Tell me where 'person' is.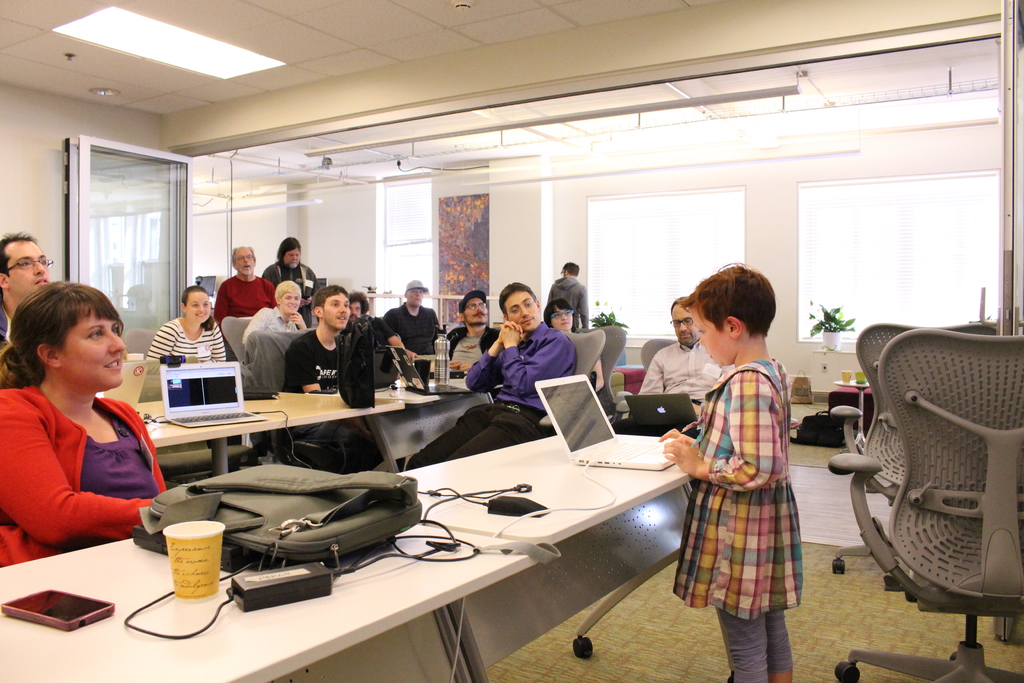
'person' is at BBox(270, 243, 320, 327).
